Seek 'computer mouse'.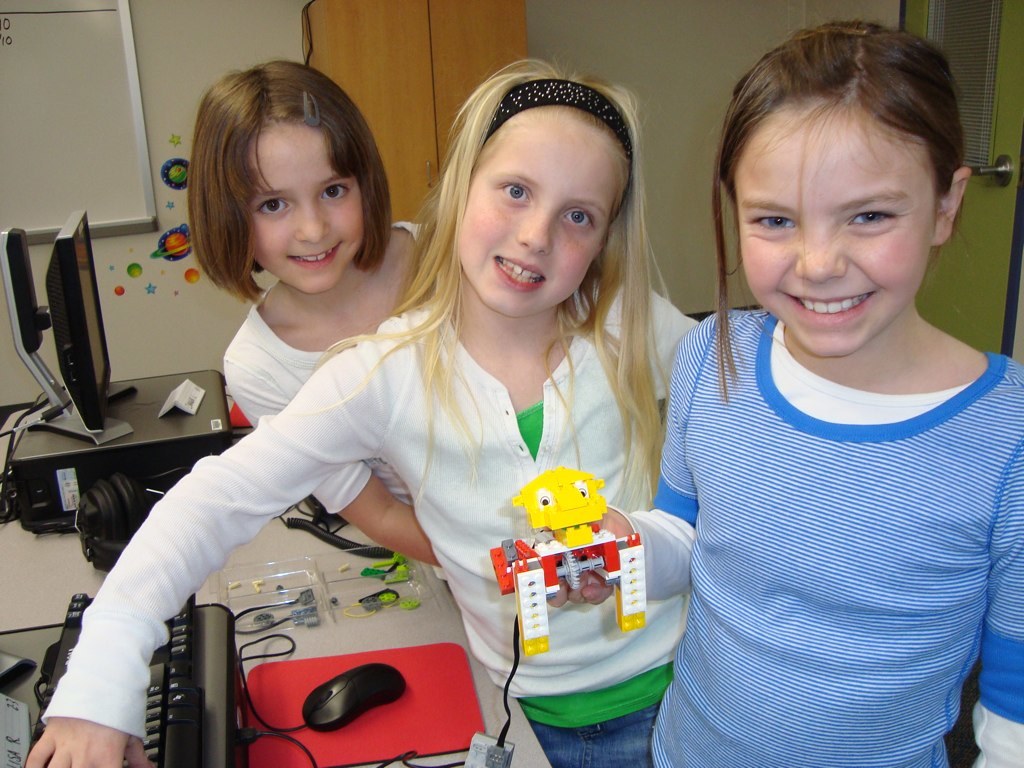
pyautogui.locateOnScreen(305, 660, 408, 728).
